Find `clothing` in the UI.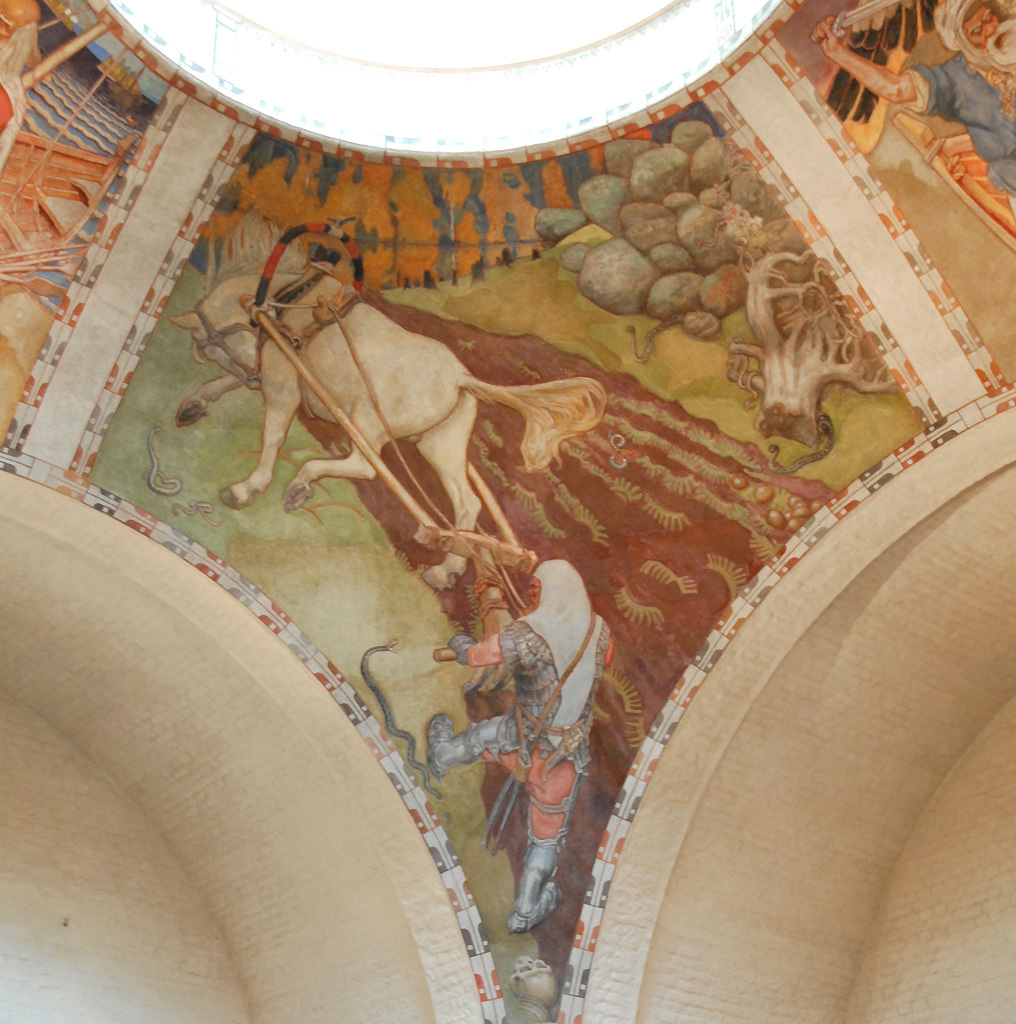
UI element at x1=901 y1=40 x2=1015 y2=211.
